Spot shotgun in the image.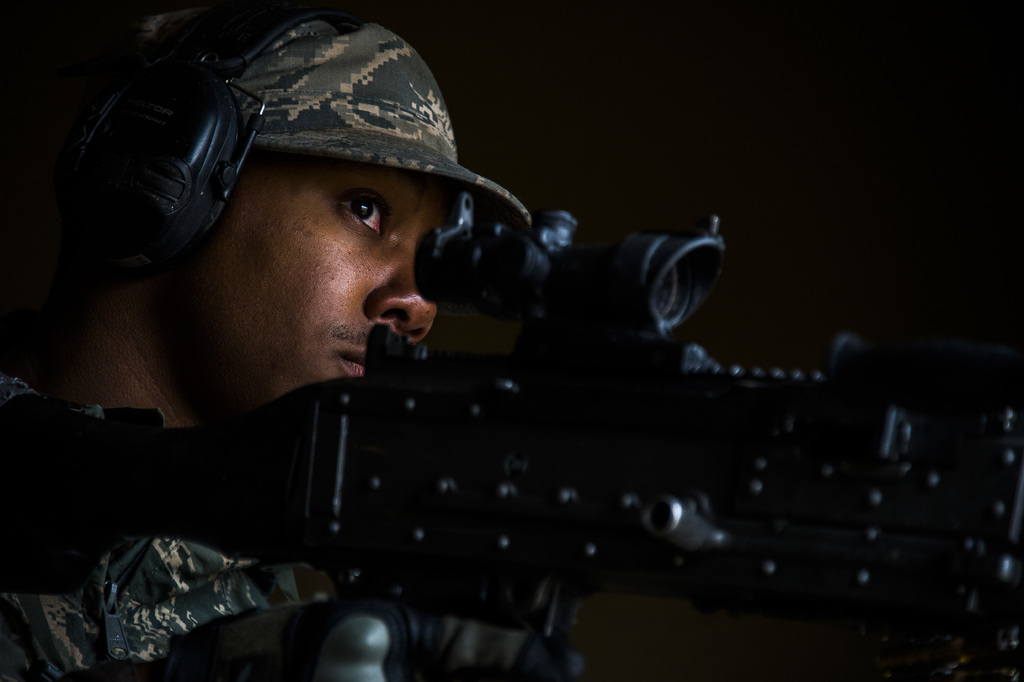
shotgun found at <bbox>0, 190, 1023, 631</bbox>.
